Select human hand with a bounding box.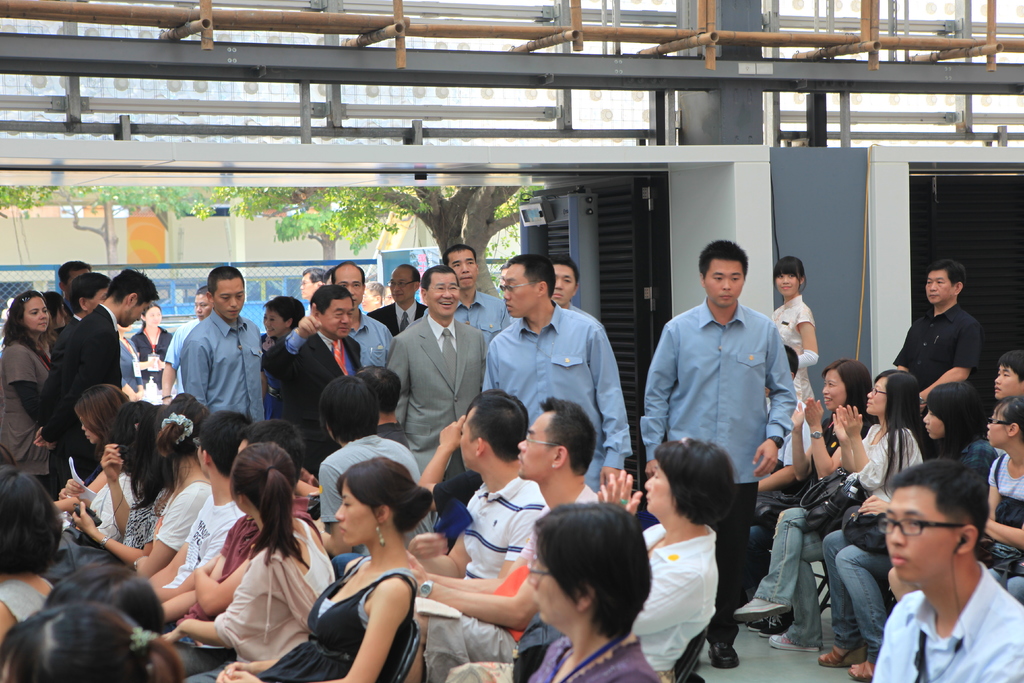
<region>217, 668, 260, 682</region>.
